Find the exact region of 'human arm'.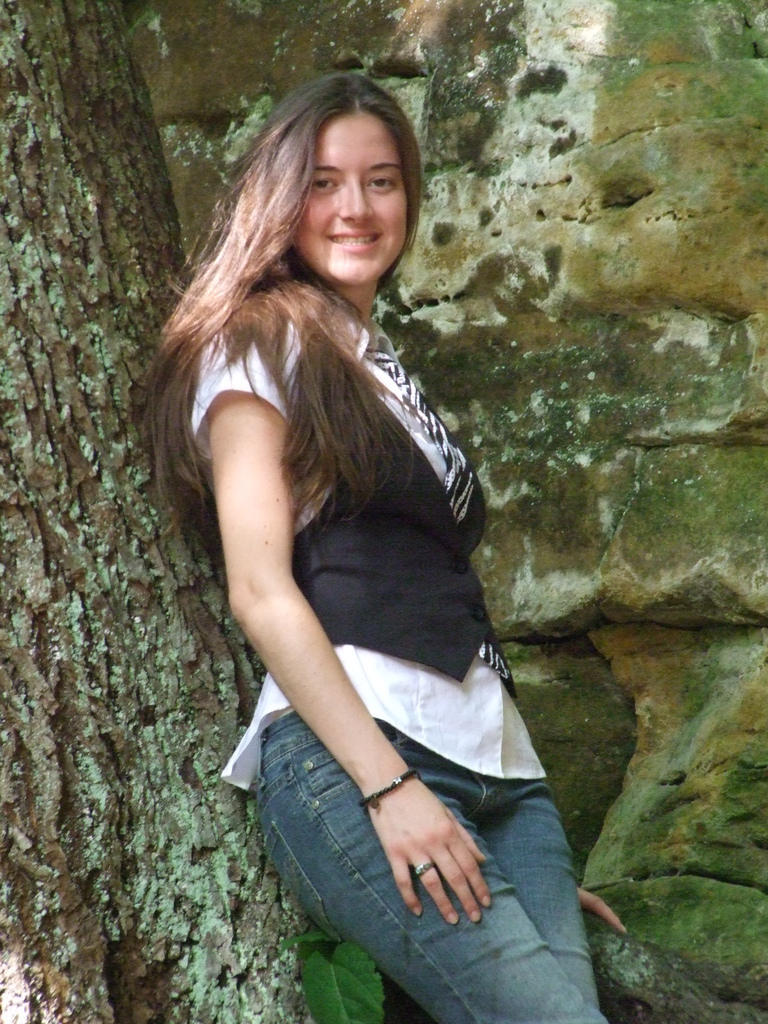
Exact region: select_region(572, 884, 623, 938).
